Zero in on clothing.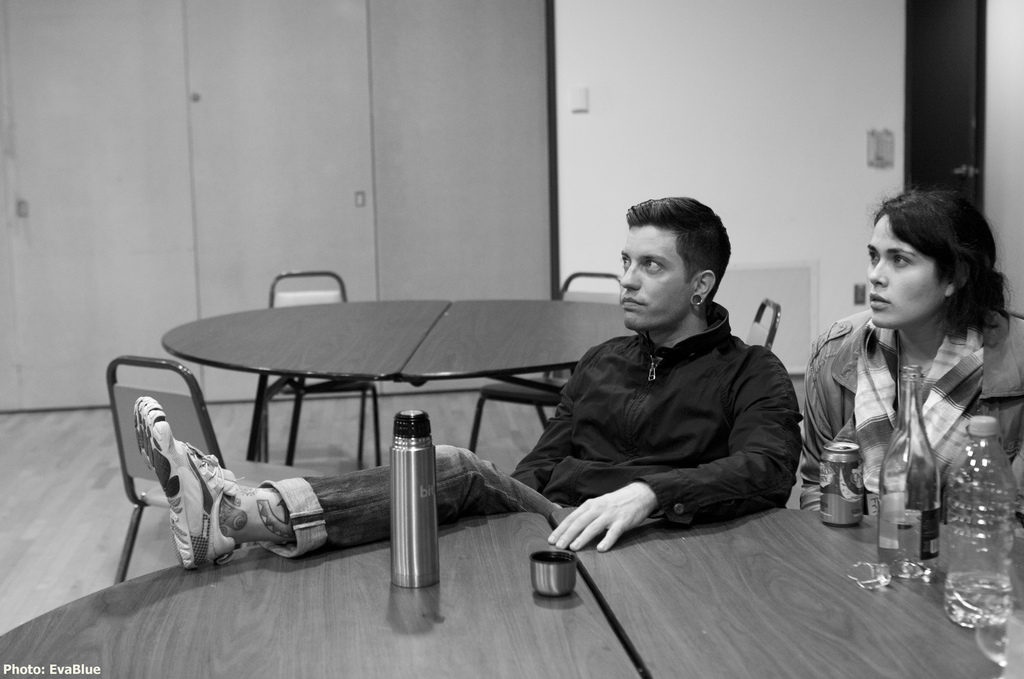
Zeroed in: <box>815,279,1005,565</box>.
